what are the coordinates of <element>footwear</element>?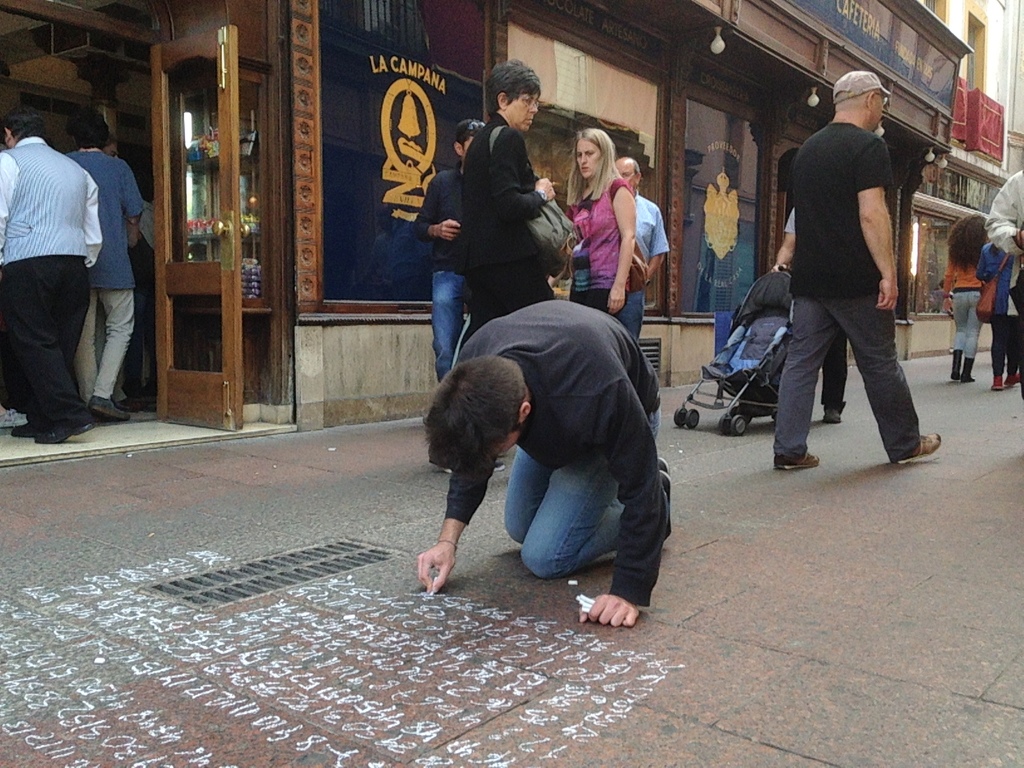
bbox=[662, 470, 673, 540].
